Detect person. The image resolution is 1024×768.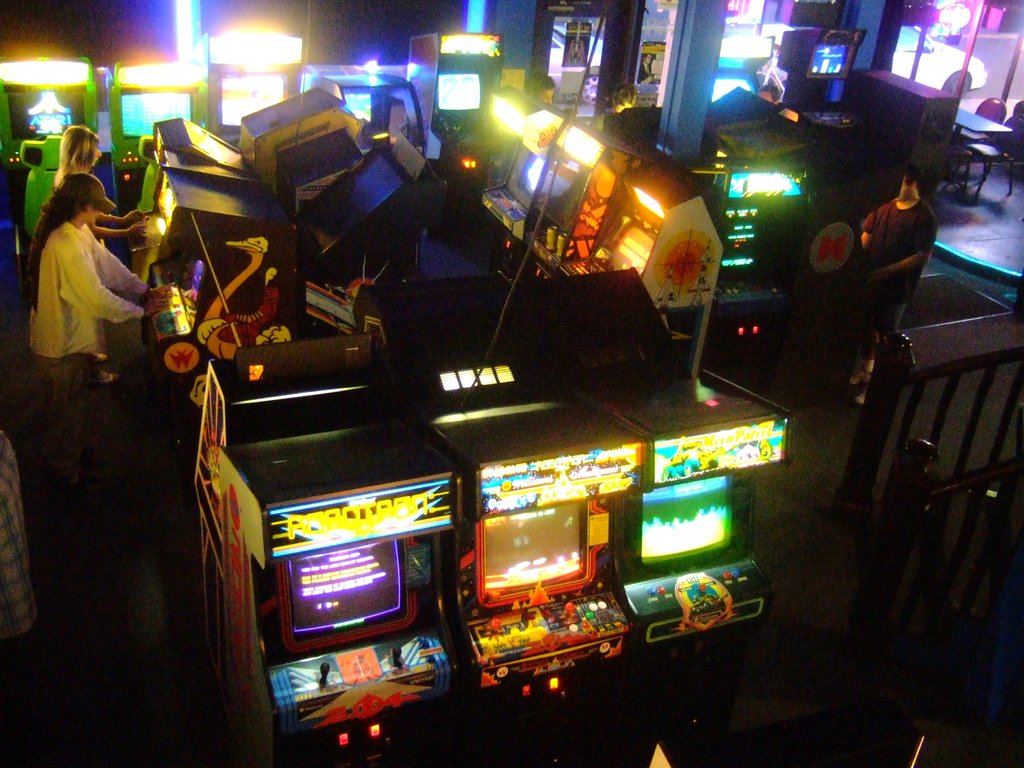
crop(24, 171, 171, 452).
